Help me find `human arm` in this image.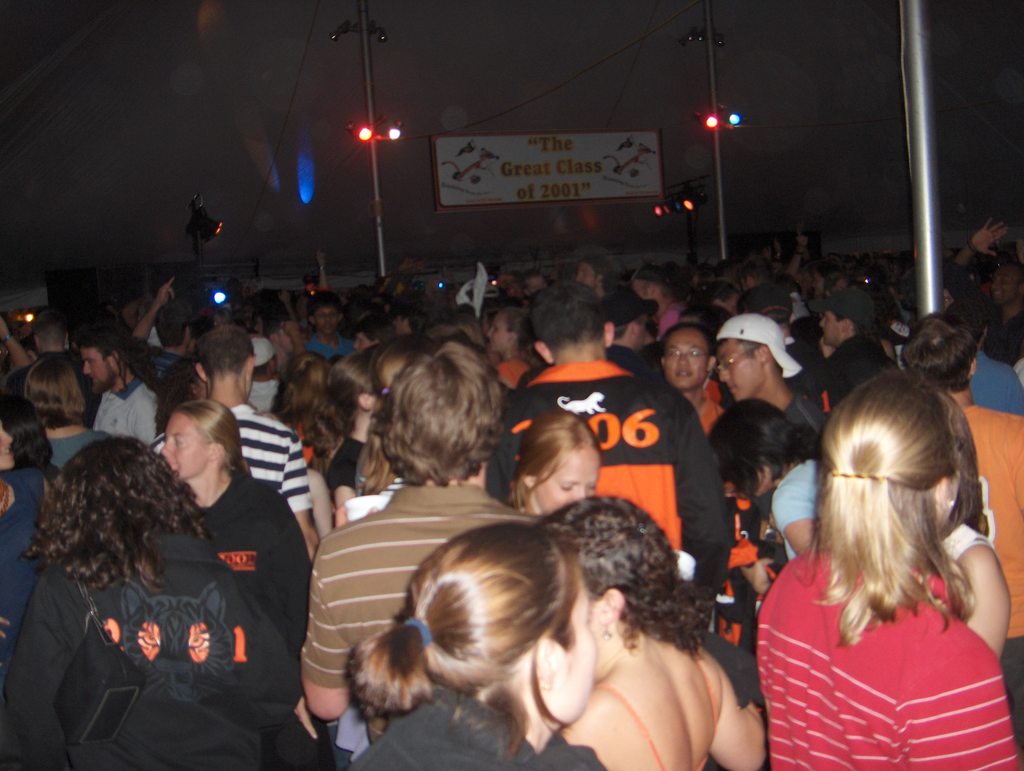
Found it: region(329, 454, 356, 507).
